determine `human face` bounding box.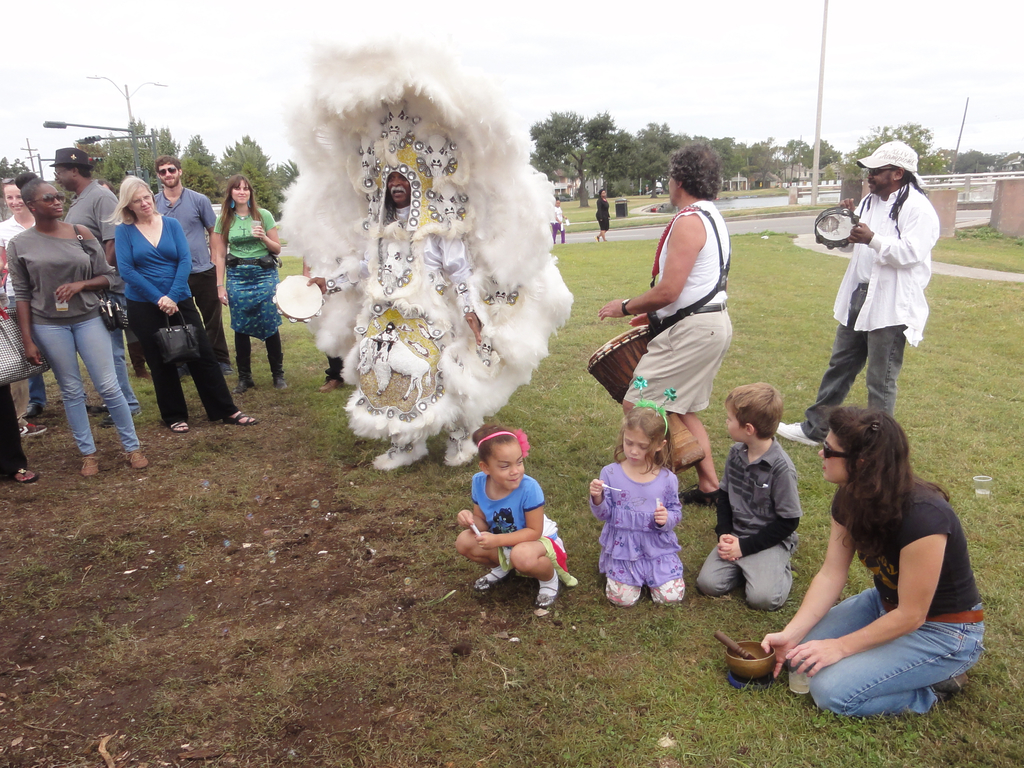
Determined: left=623, top=428, right=655, bottom=466.
